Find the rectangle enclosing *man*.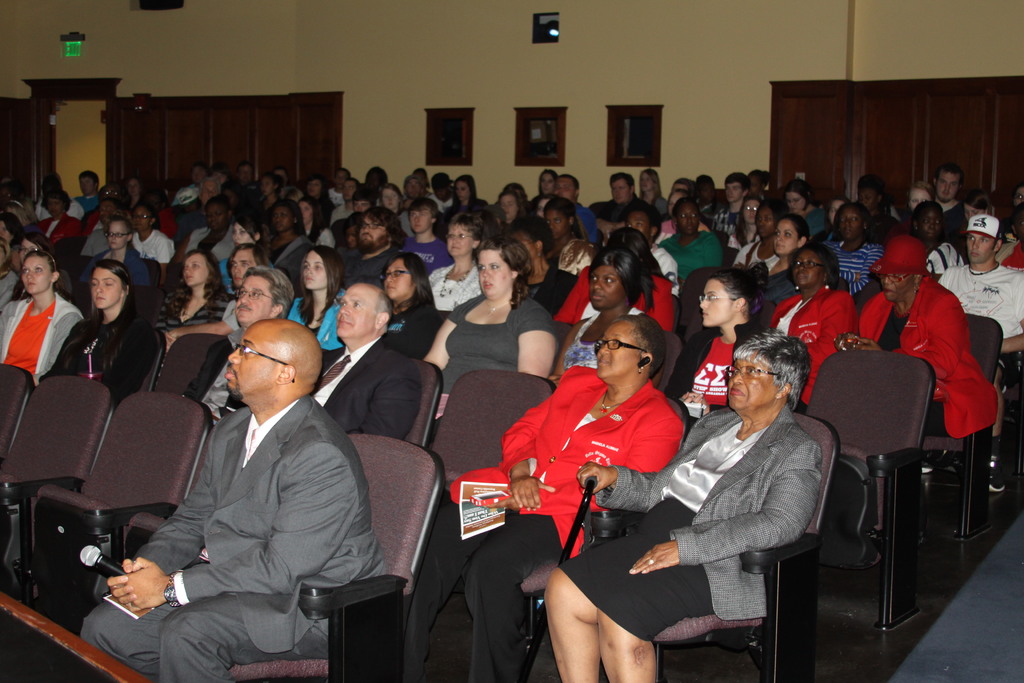
bbox=[78, 319, 392, 678].
